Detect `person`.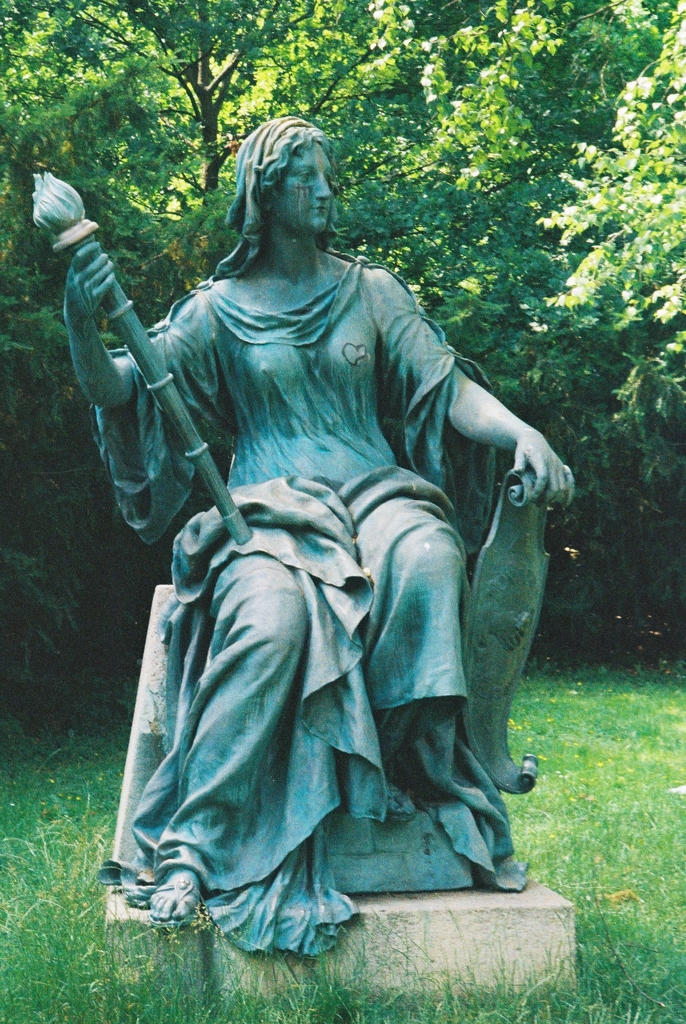
Detected at <region>60, 115, 578, 960</region>.
